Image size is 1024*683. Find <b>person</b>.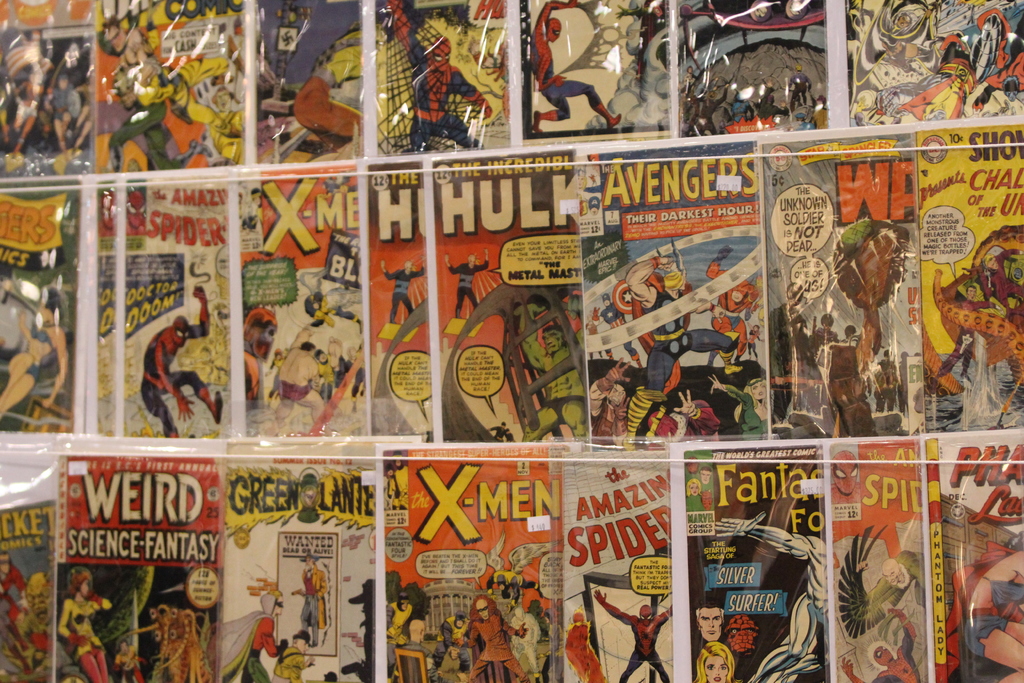
703:237:769:309.
